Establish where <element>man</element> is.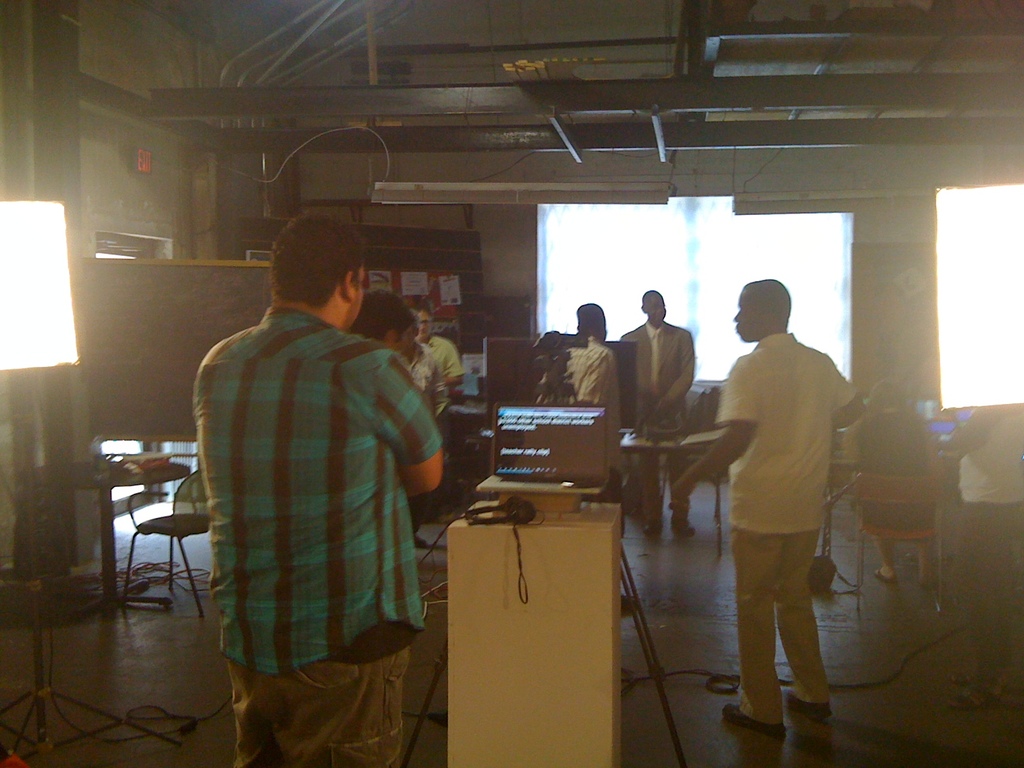
Established at (x1=408, y1=307, x2=452, y2=544).
